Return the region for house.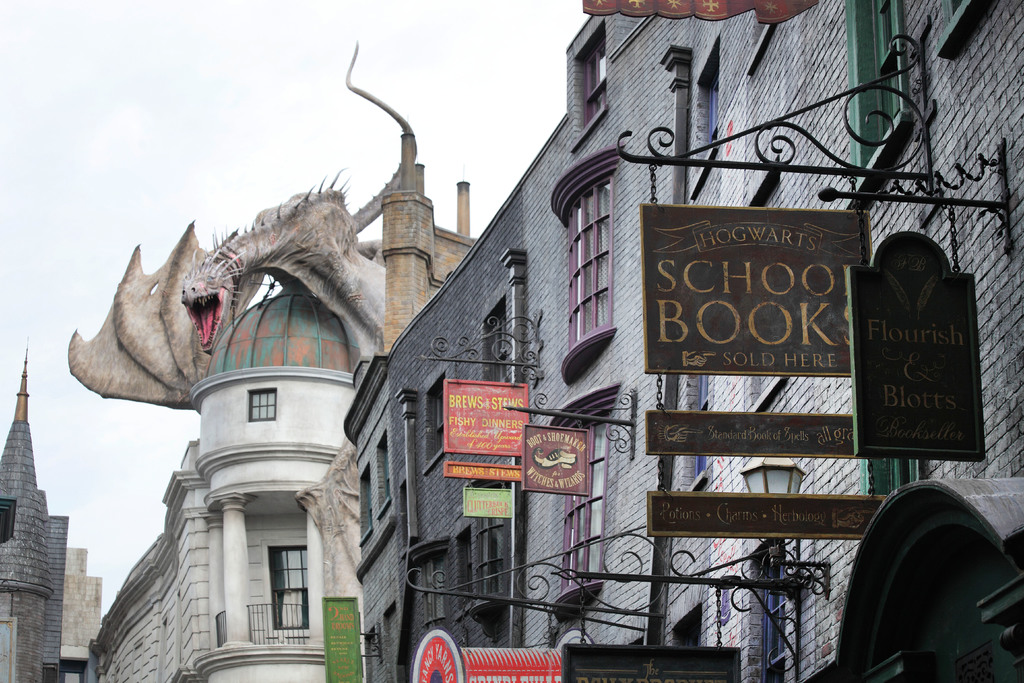
<bbox>341, 8, 1023, 682</bbox>.
